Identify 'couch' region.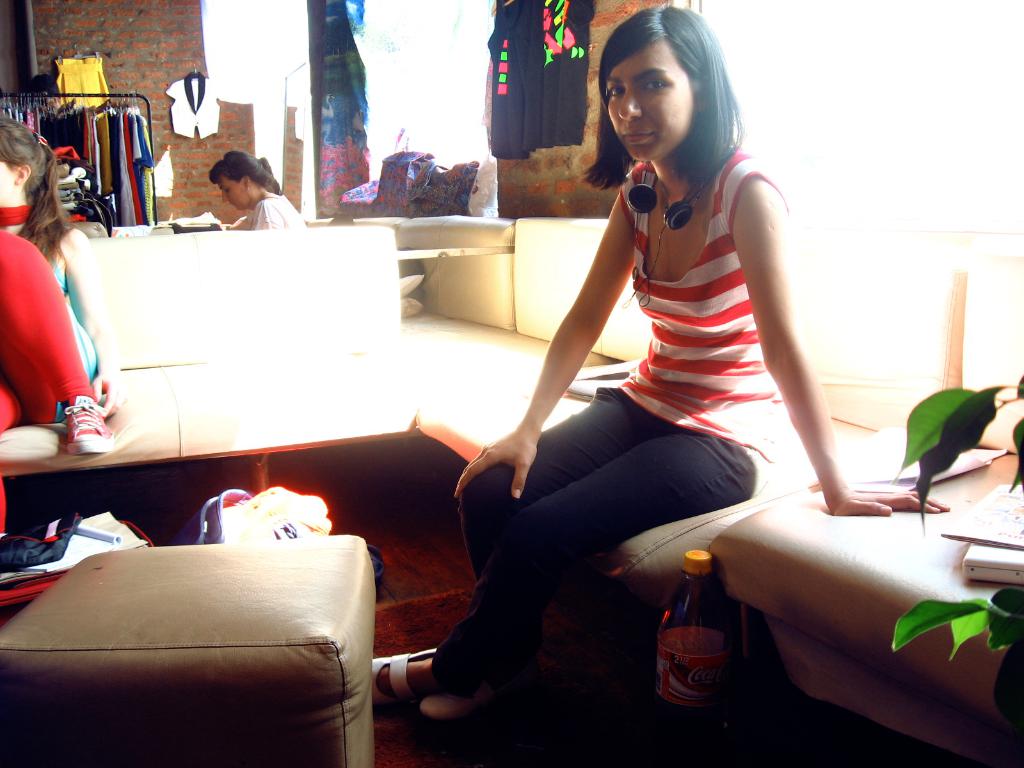
Region: locate(305, 214, 328, 227).
